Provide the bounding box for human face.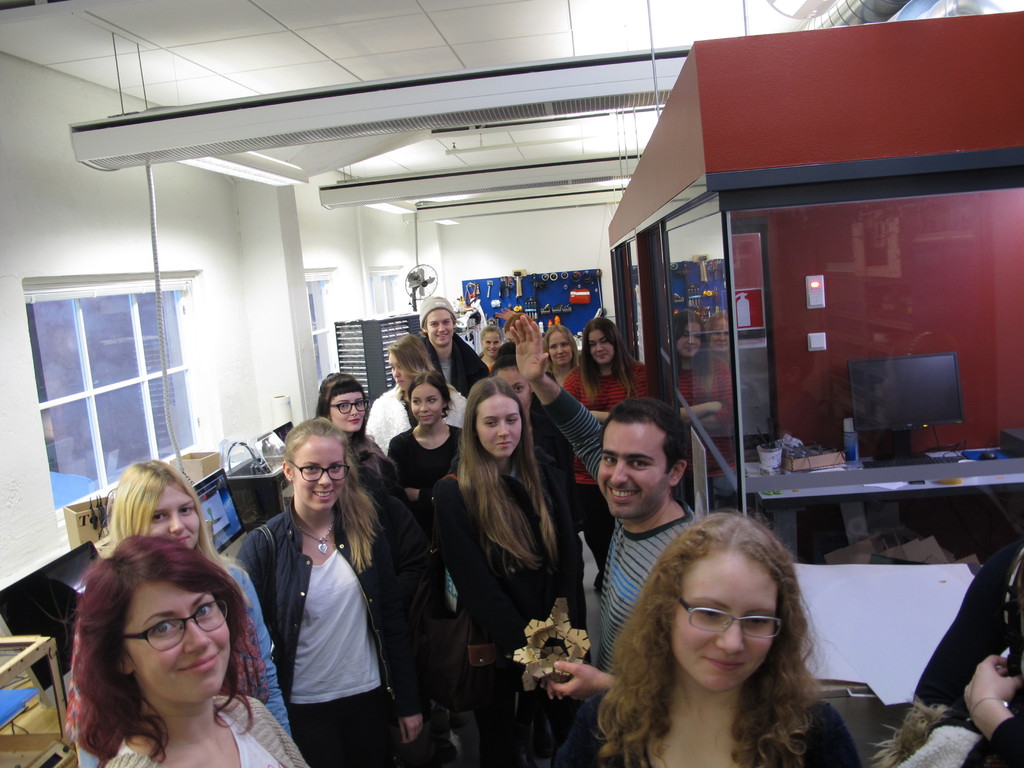
box=[422, 309, 457, 345].
